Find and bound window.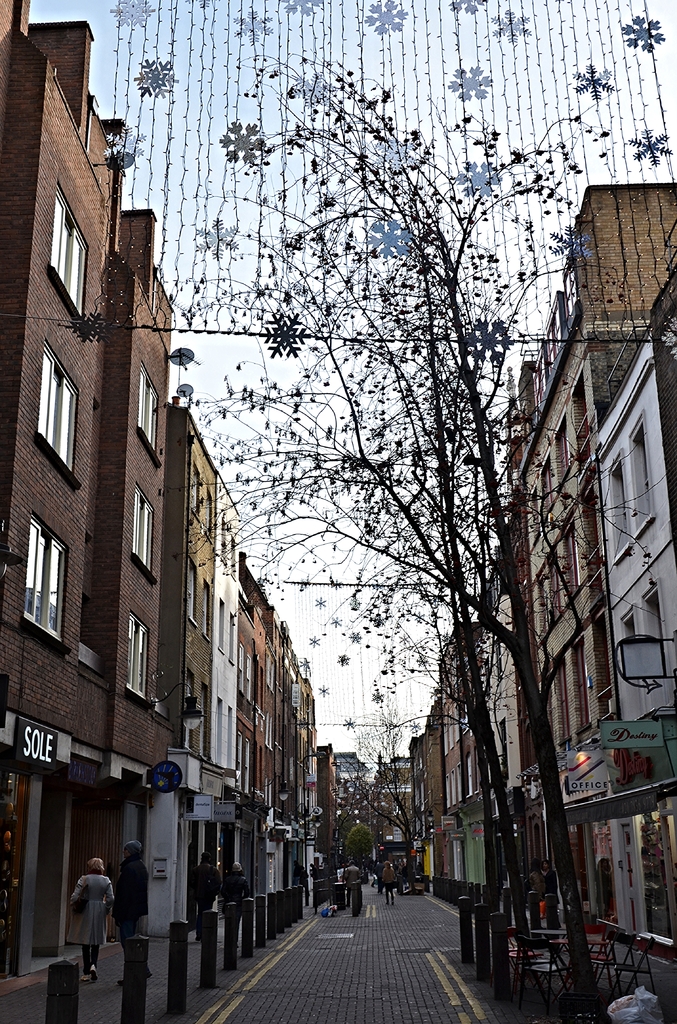
Bound: x1=35 y1=344 x2=82 y2=481.
